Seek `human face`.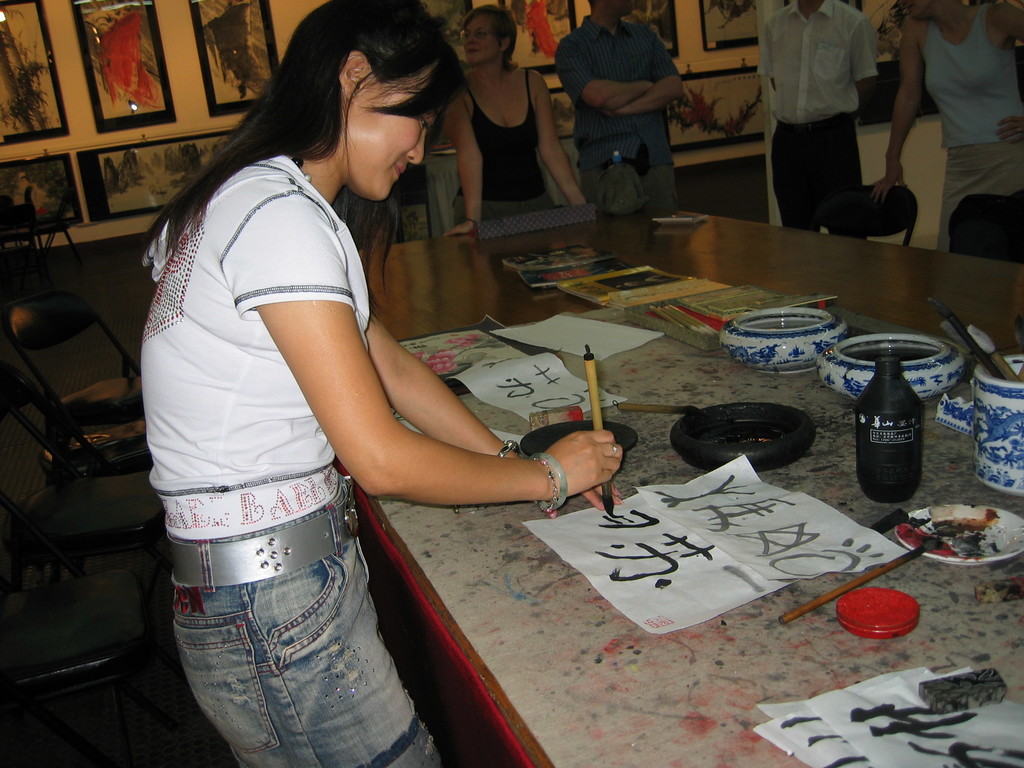
BBox(610, 0, 634, 14).
